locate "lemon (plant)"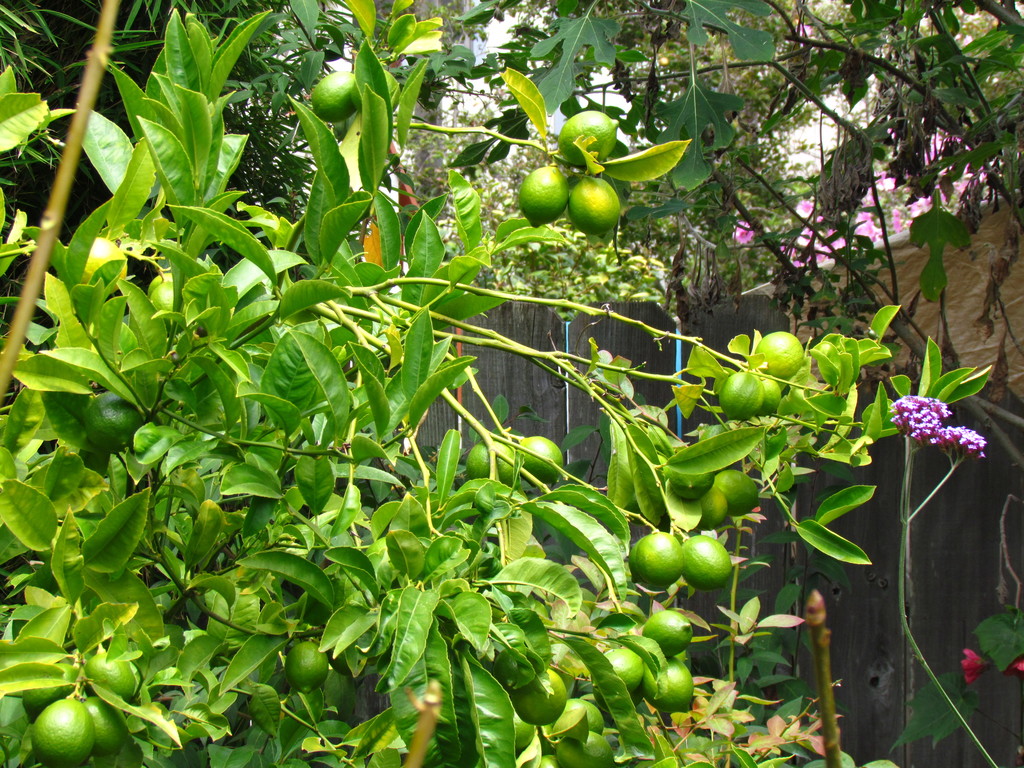
locate(559, 109, 621, 163)
